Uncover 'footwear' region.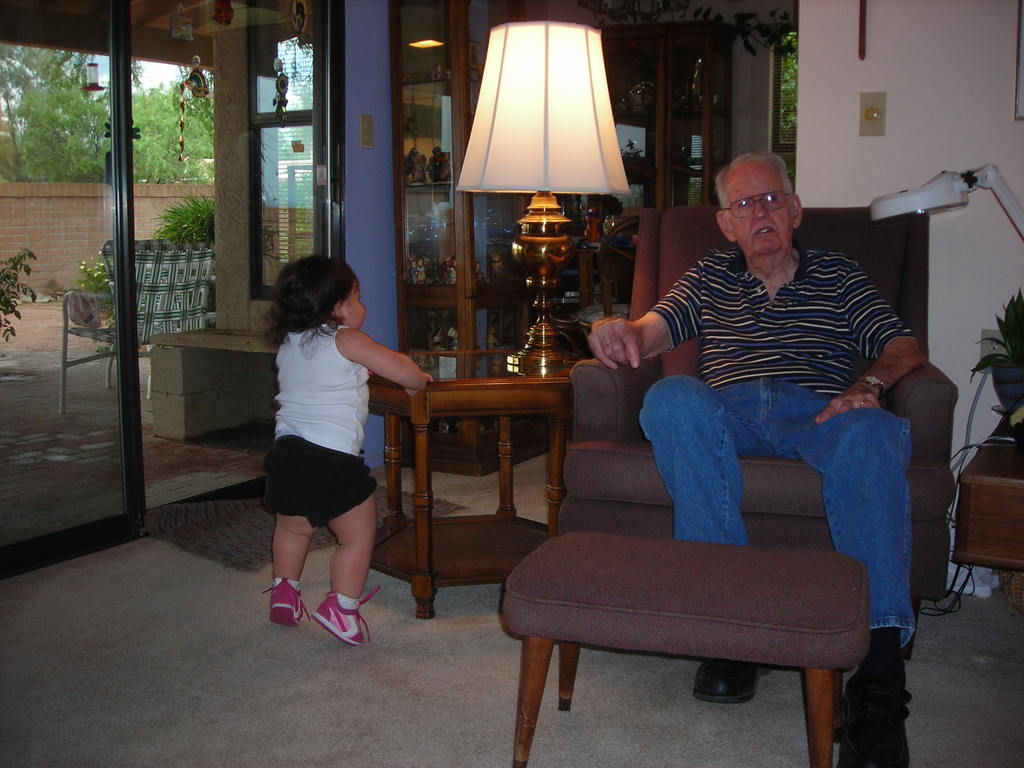
Uncovered: region(311, 586, 377, 648).
